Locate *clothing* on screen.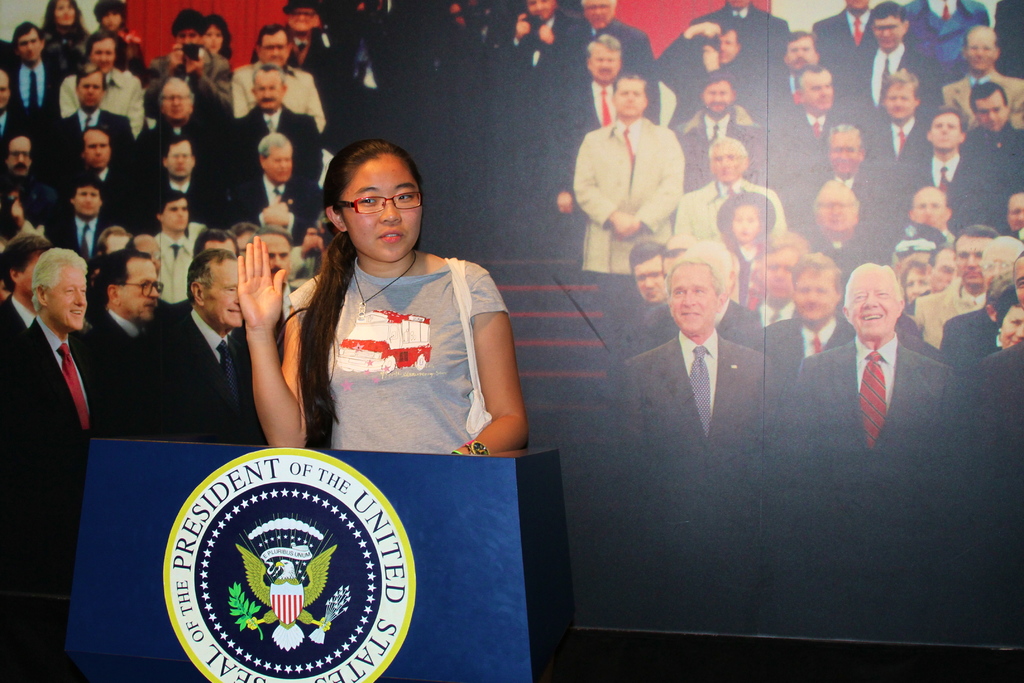
On screen at (46,210,117,260).
